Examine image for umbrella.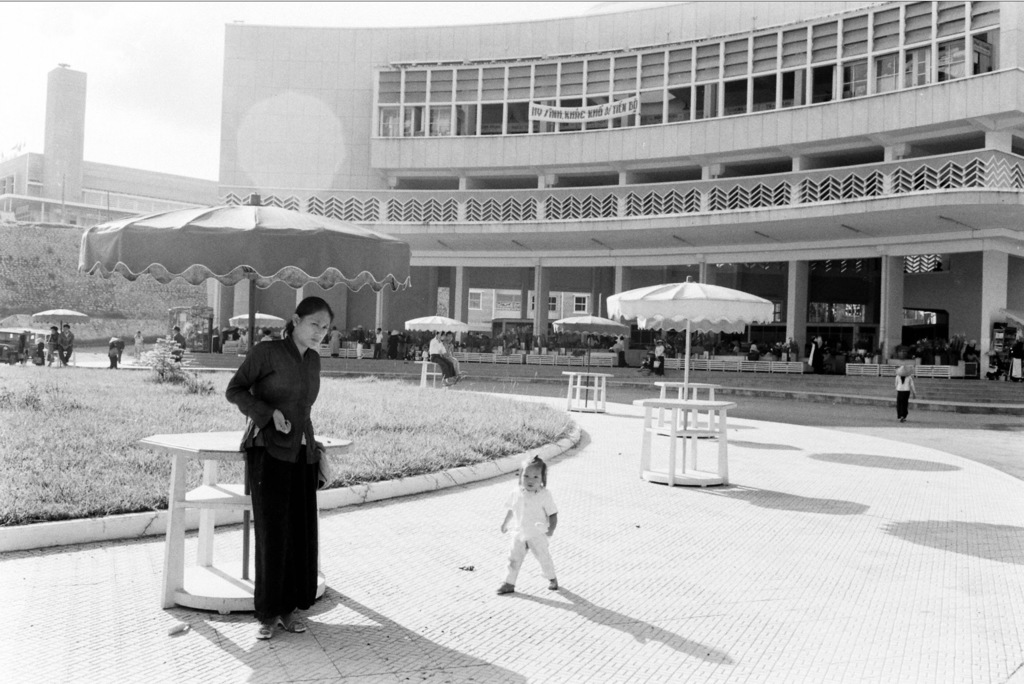
Examination result: bbox(605, 272, 771, 470).
